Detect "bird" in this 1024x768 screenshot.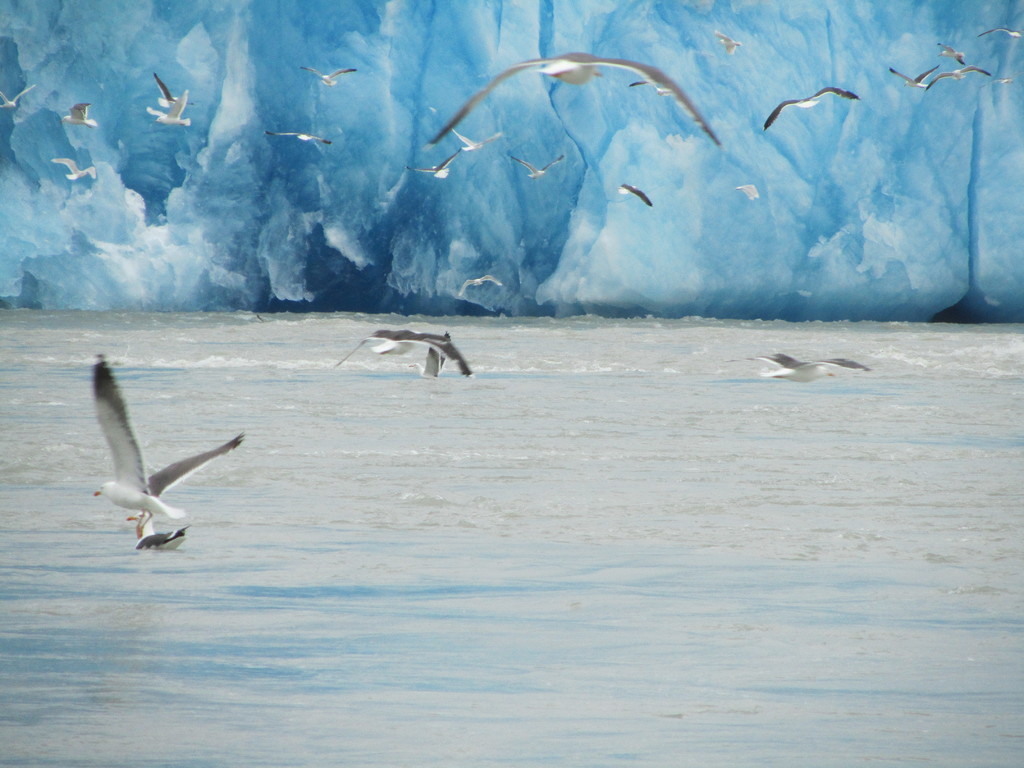
Detection: x1=49, y1=156, x2=99, y2=183.
